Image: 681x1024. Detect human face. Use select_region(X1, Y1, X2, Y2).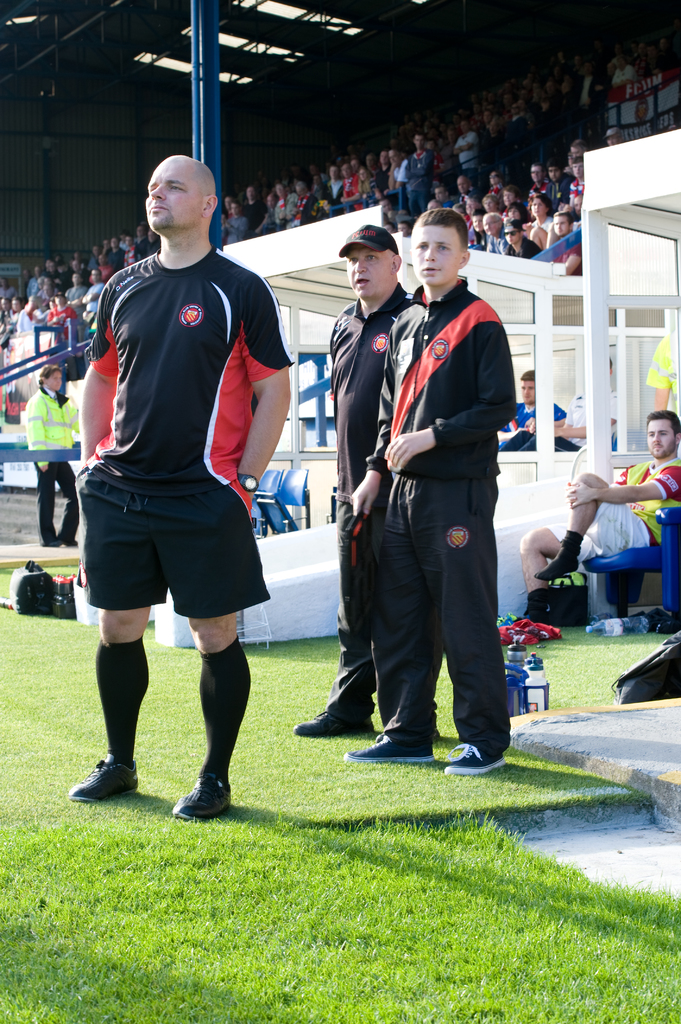
select_region(646, 413, 679, 461).
